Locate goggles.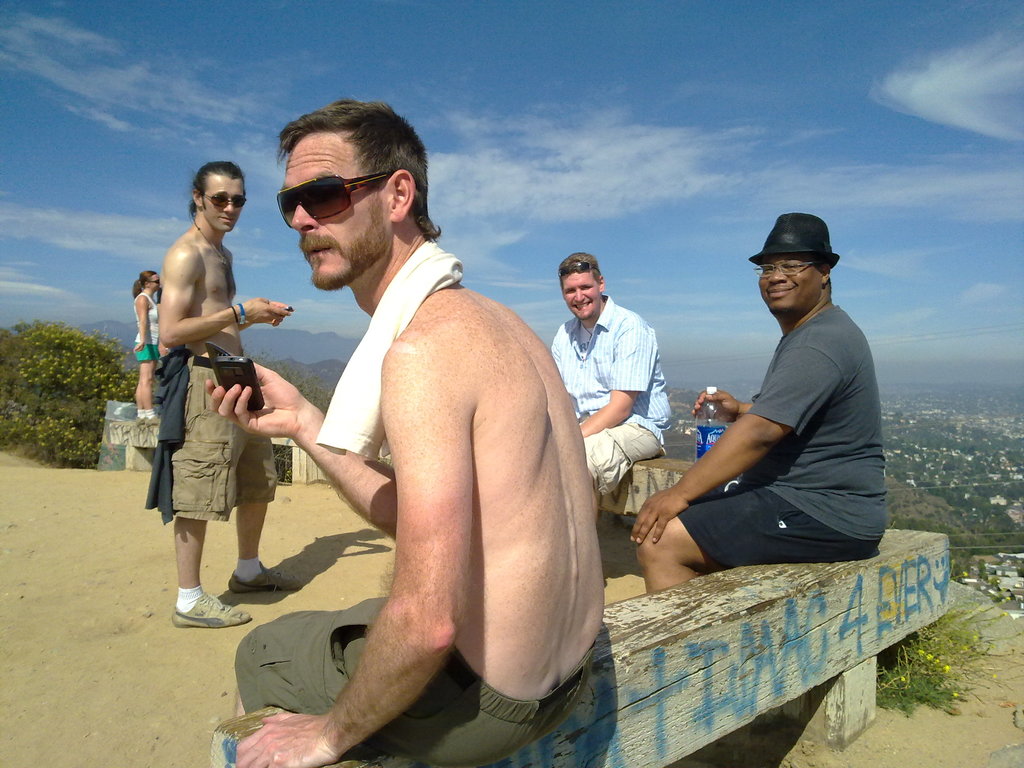
Bounding box: select_region(198, 193, 249, 211).
